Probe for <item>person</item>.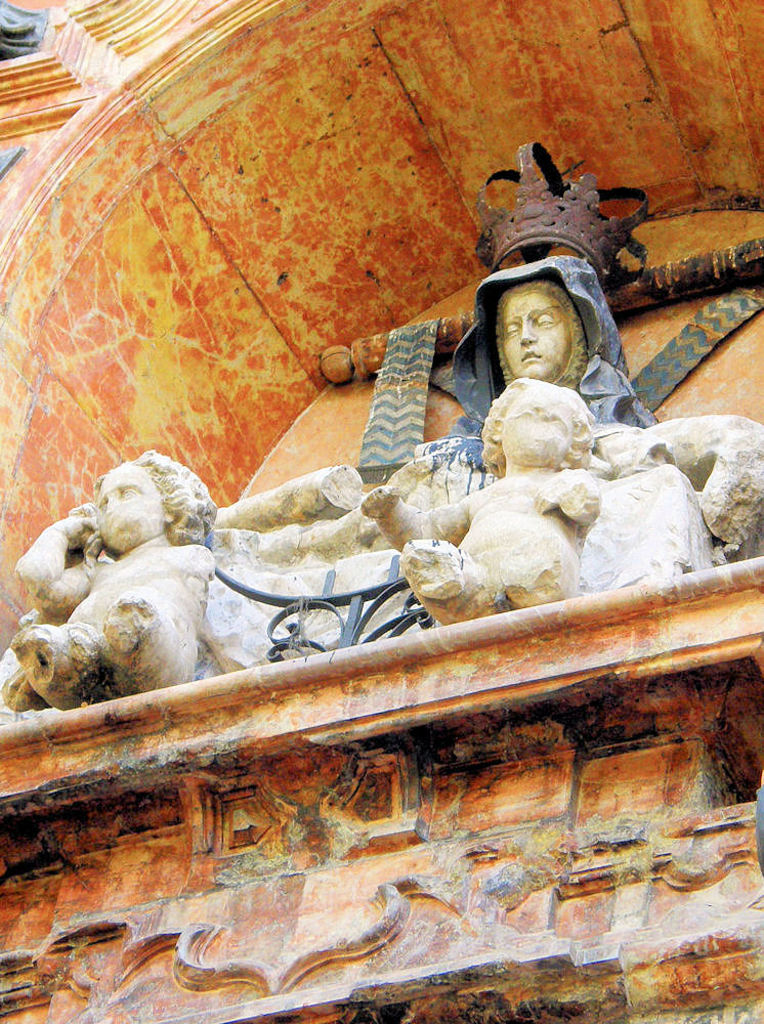
Probe result: x1=6, y1=449, x2=217, y2=712.
